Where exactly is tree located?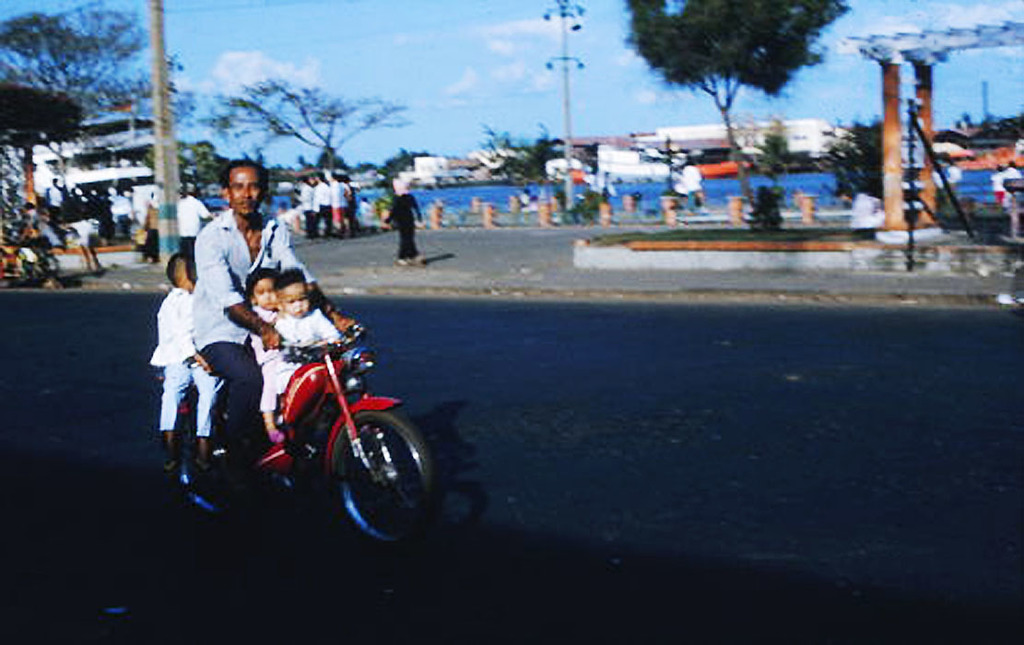
Its bounding box is locate(191, 66, 408, 172).
